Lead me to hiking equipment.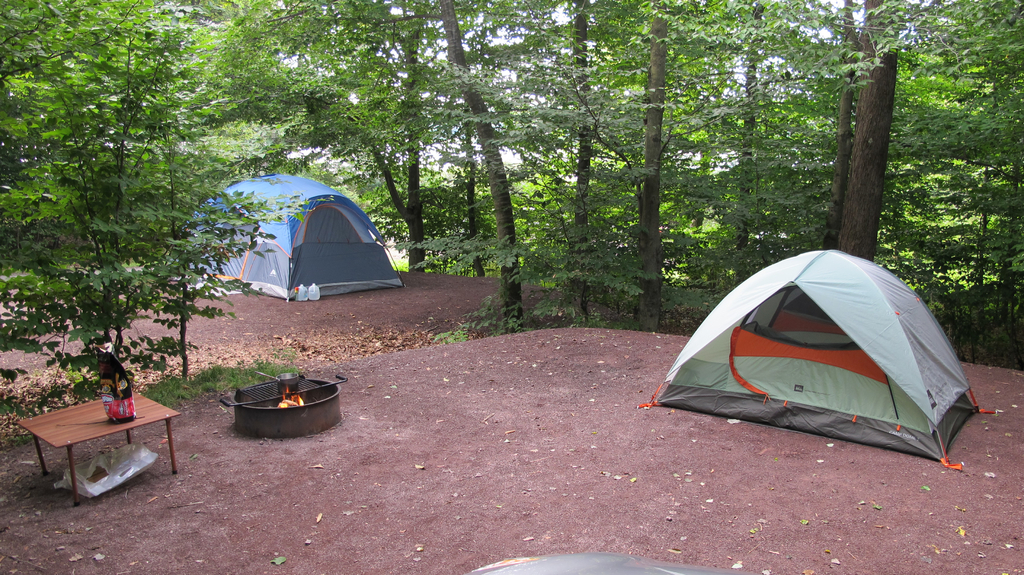
Lead to [left=173, top=168, right=412, bottom=304].
